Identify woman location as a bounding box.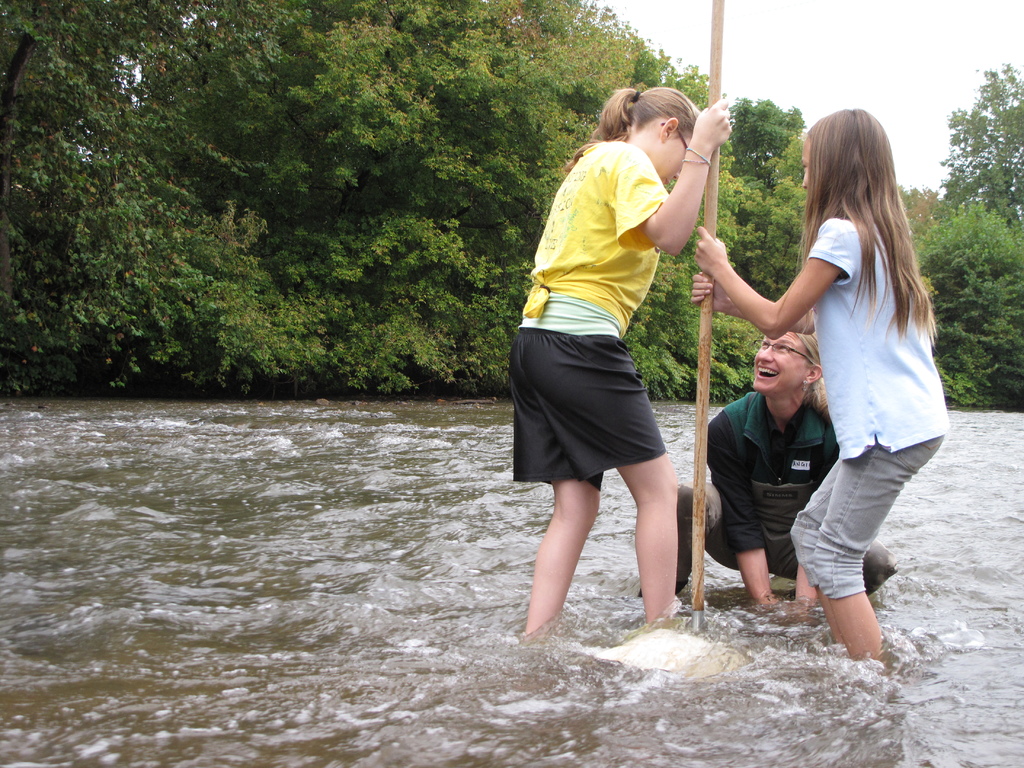
<region>495, 99, 726, 619</region>.
